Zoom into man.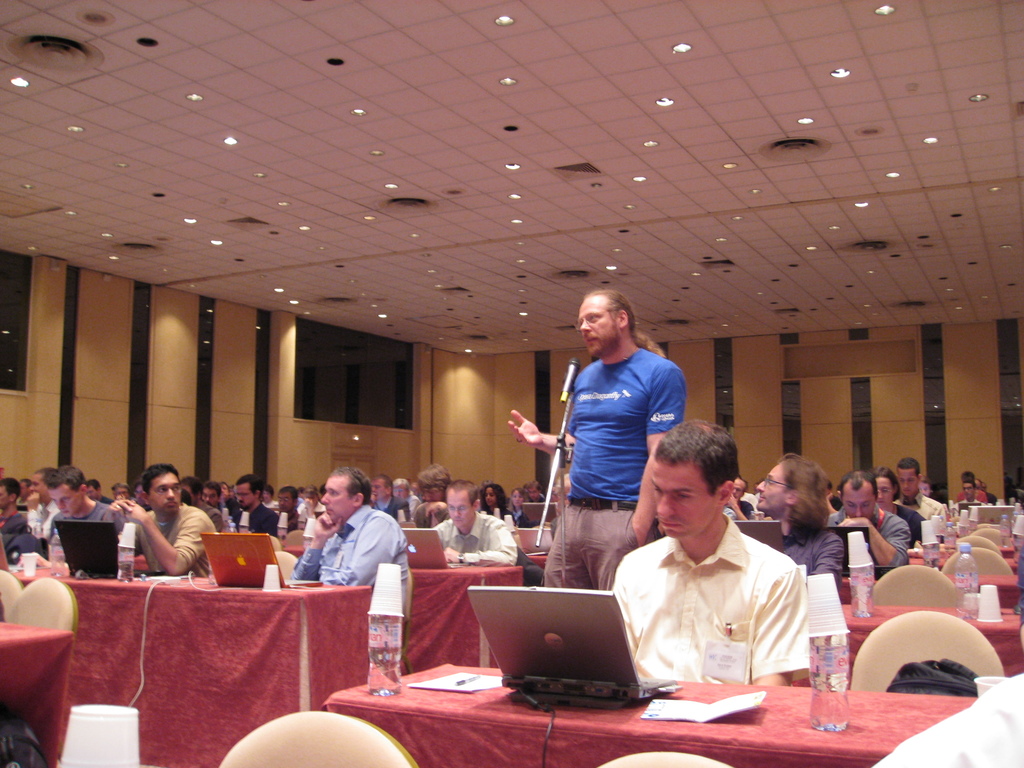
Zoom target: region(527, 481, 547, 506).
